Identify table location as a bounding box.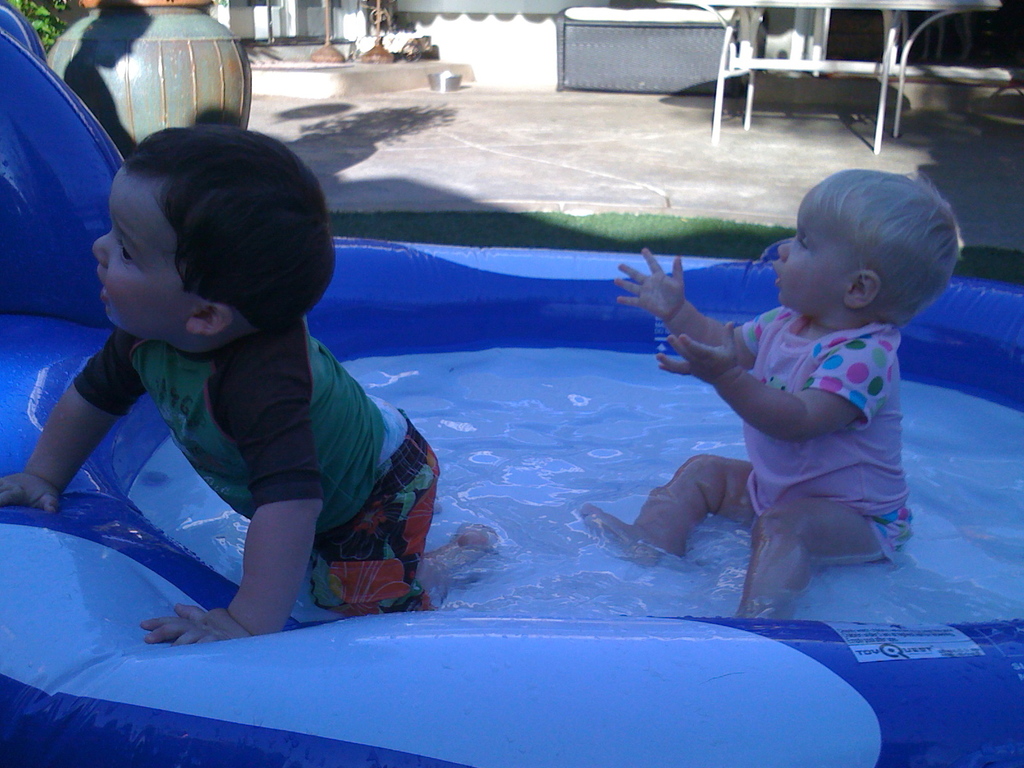
crop(659, 0, 1001, 154).
